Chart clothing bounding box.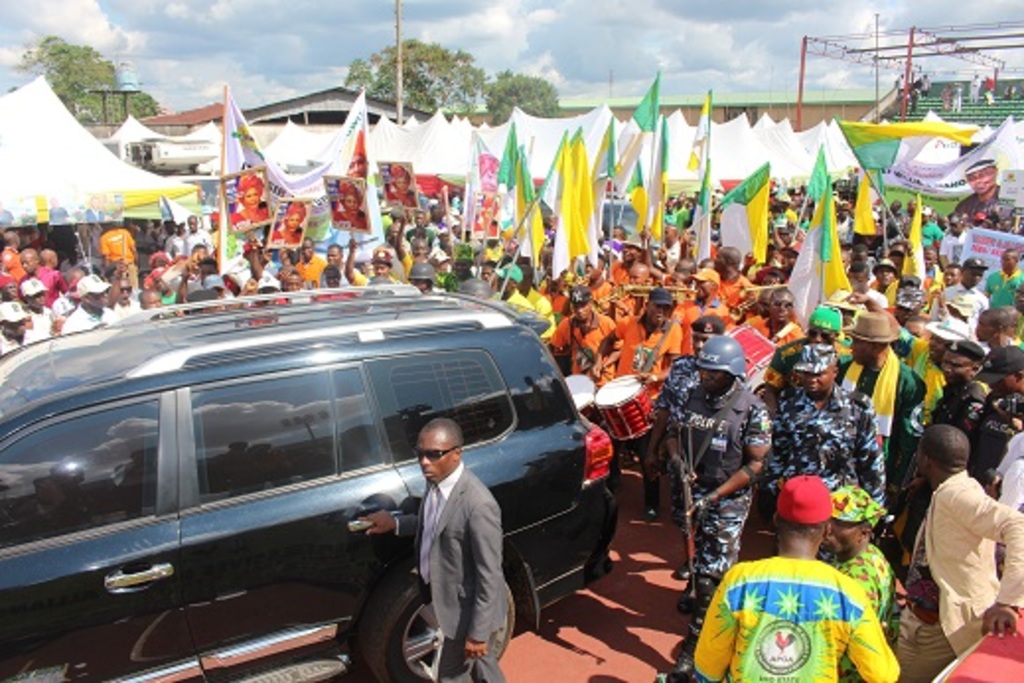
Charted: 499 276 539 330.
